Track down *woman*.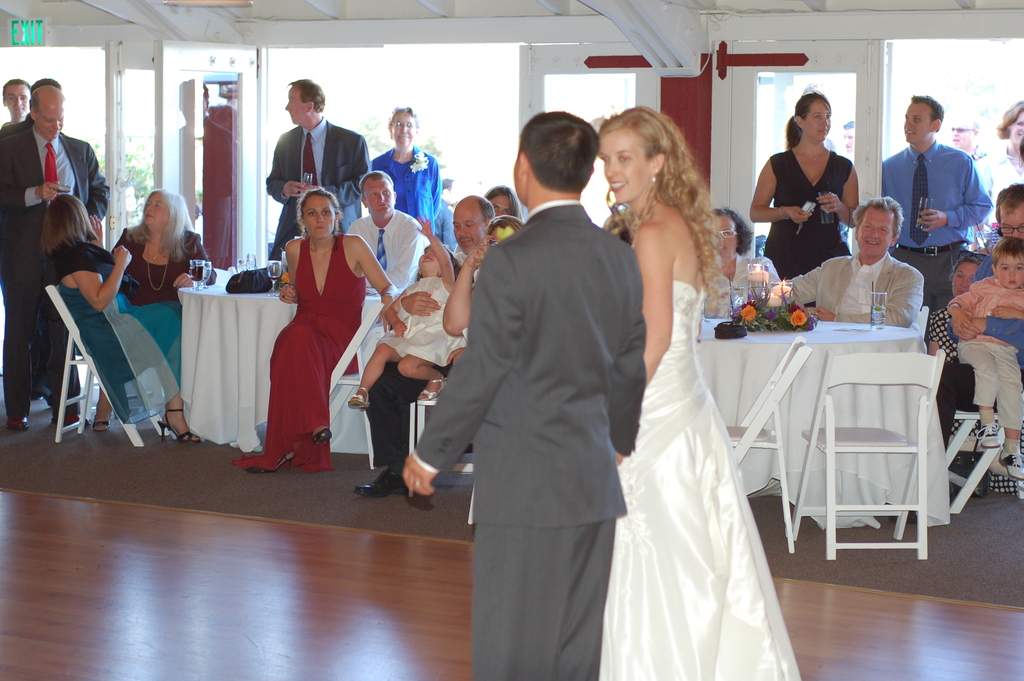
Tracked to [595, 104, 803, 680].
